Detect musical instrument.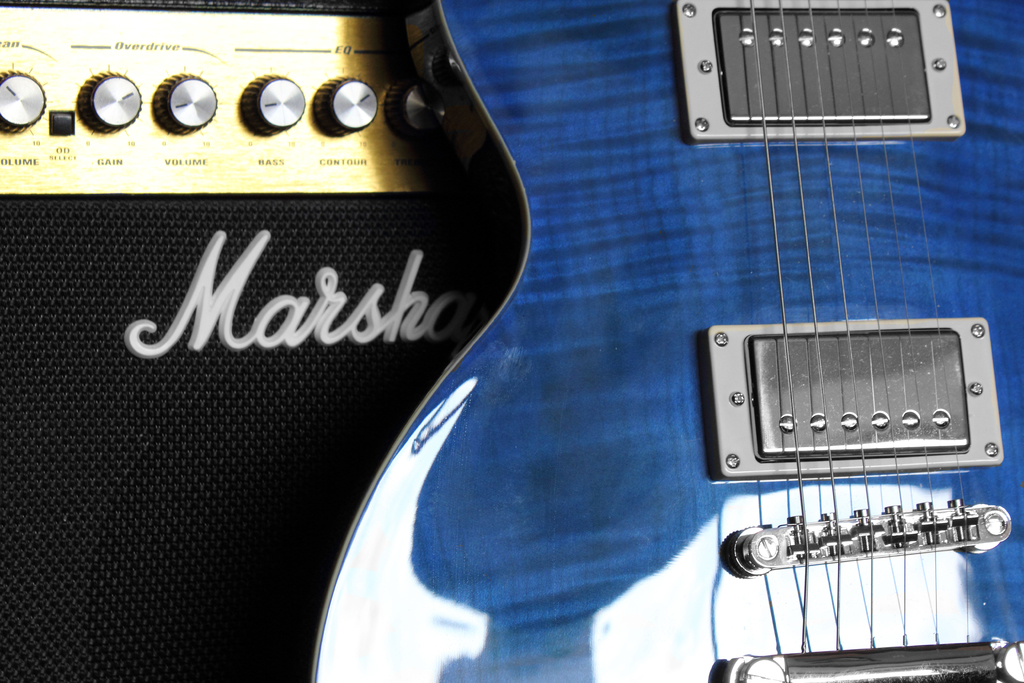
Detected at 338 0 1018 680.
